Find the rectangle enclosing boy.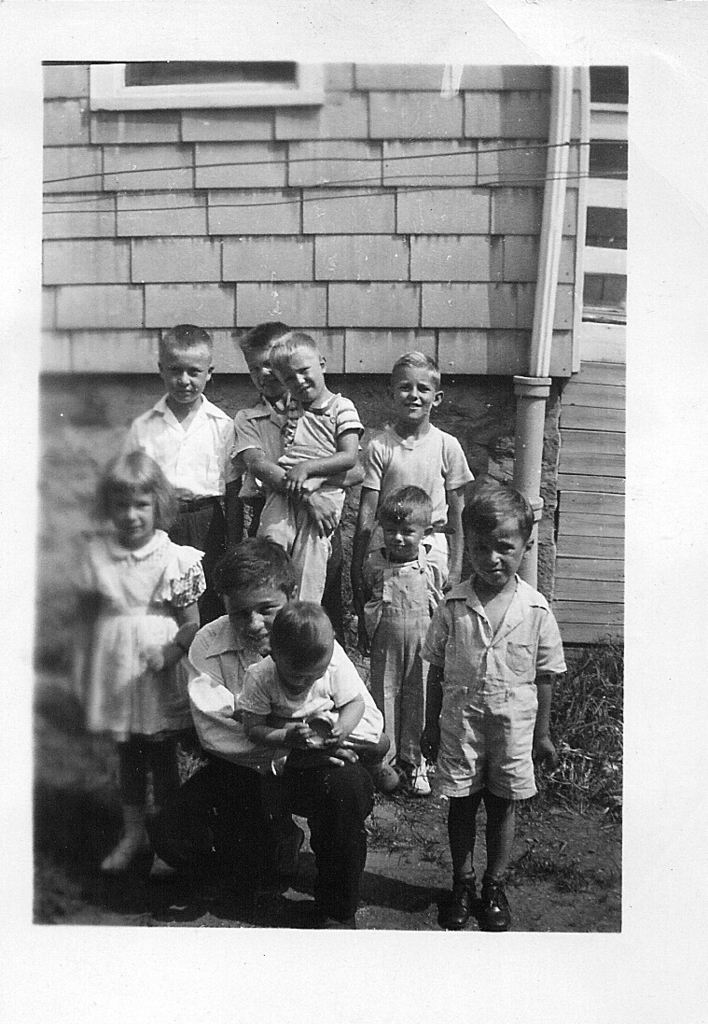
pyautogui.locateOnScreen(354, 348, 472, 591).
